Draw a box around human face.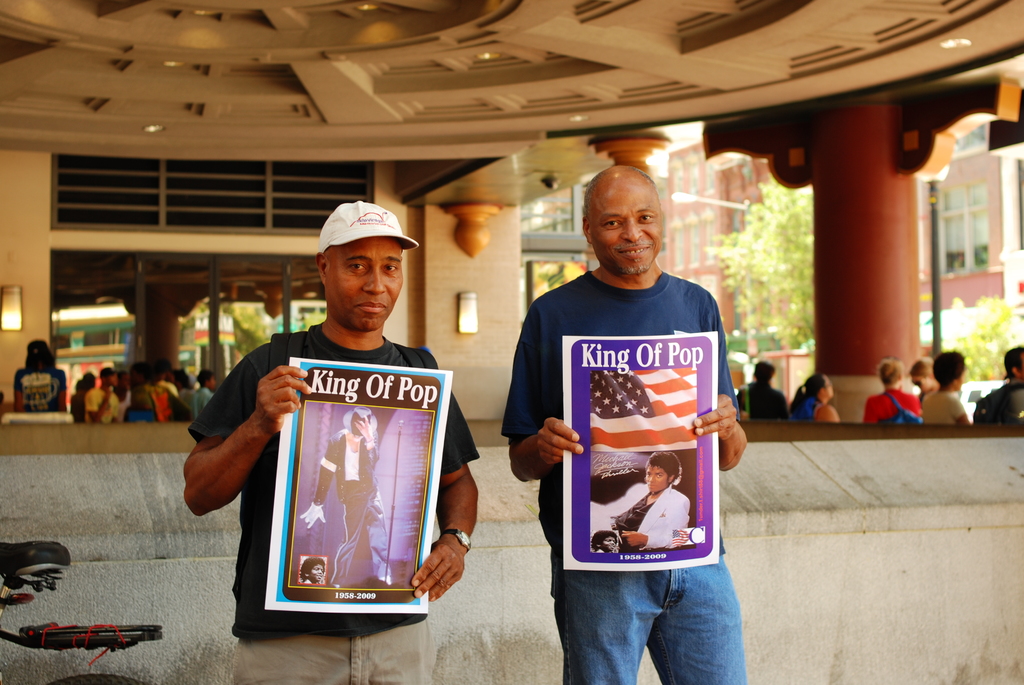
rect(309, 565, 325, 582).
